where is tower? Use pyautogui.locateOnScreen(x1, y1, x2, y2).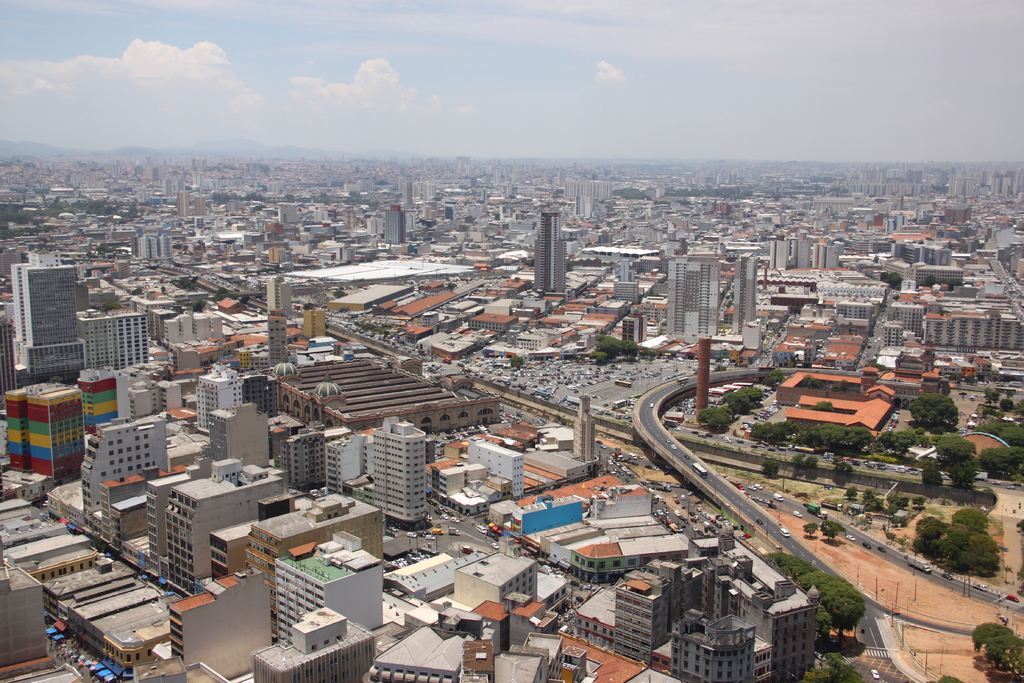
pyautogui.locateOnScreen(733, 258, 760, 342).
